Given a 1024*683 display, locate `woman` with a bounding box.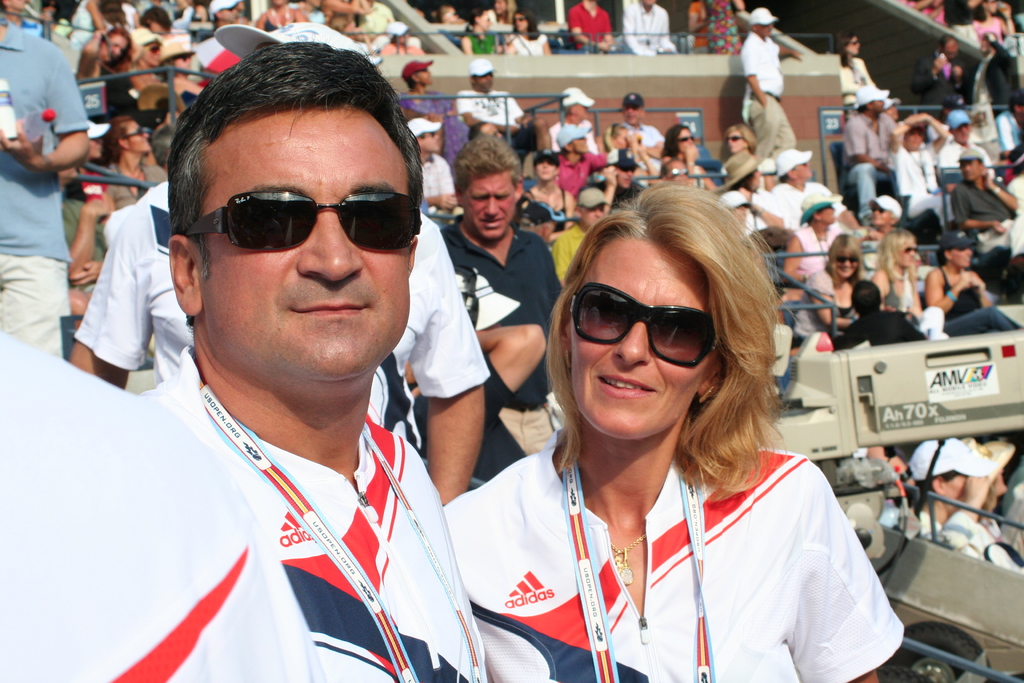
Located: (532, 148, 575, 217).
